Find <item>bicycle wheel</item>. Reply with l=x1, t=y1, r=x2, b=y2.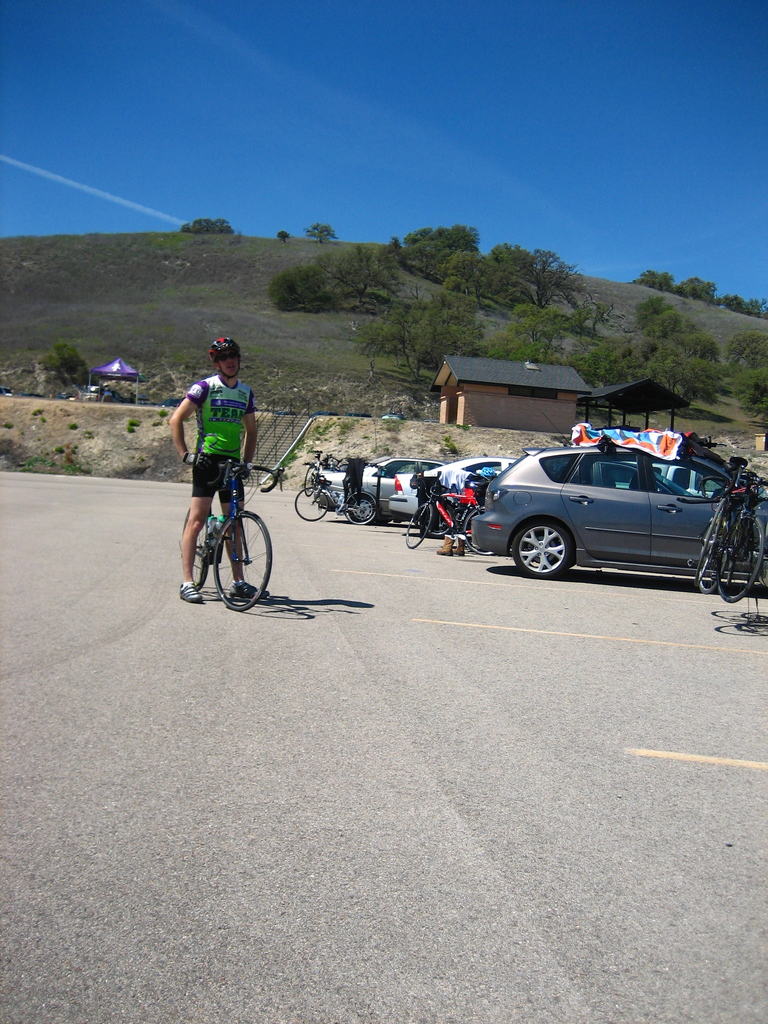
l=340, t=493, r=375, b=526.
